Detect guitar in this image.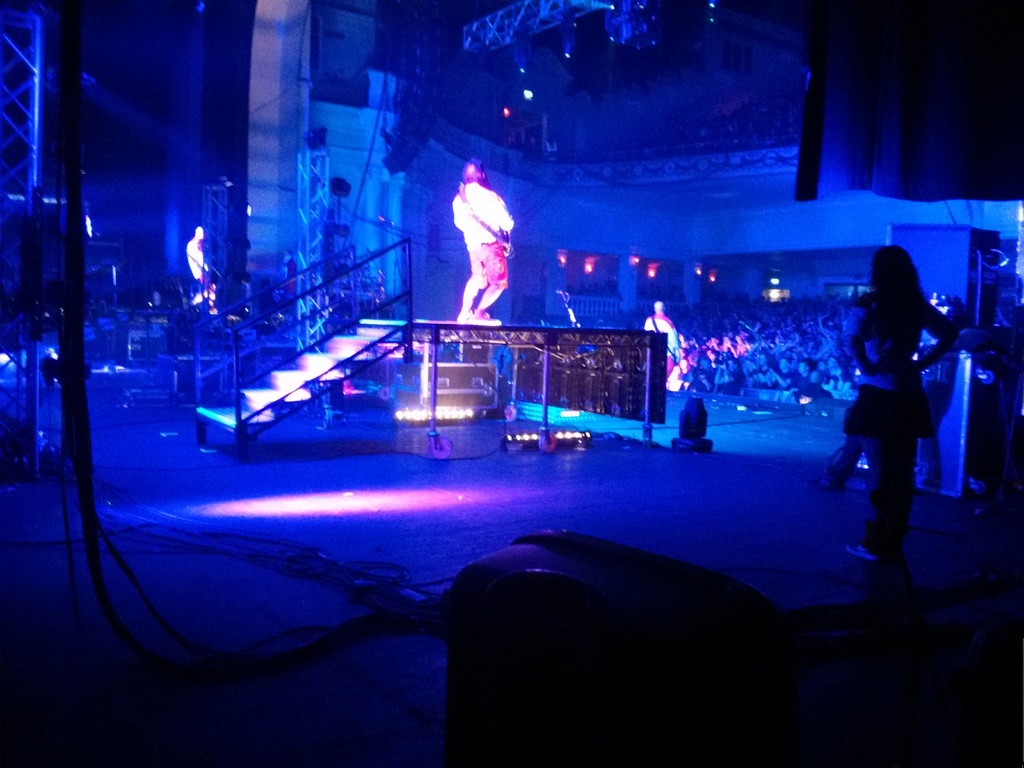
Detection: select_region(205, 252, 225, 282).
